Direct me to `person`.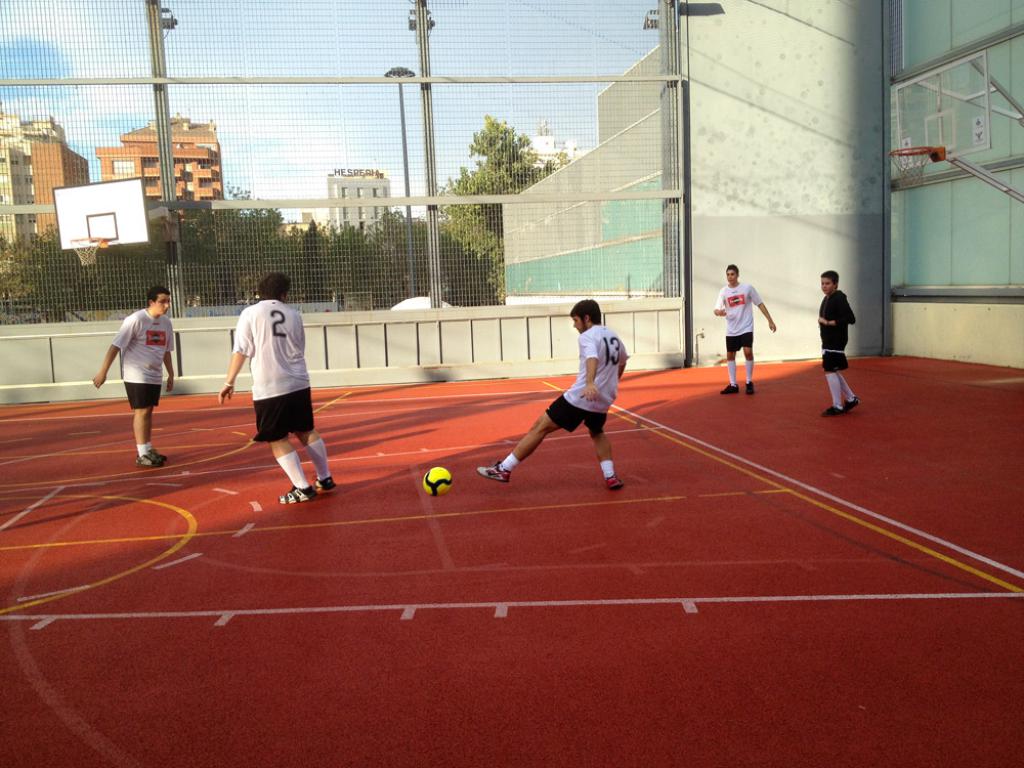
Direction: 712,261,779,395.
